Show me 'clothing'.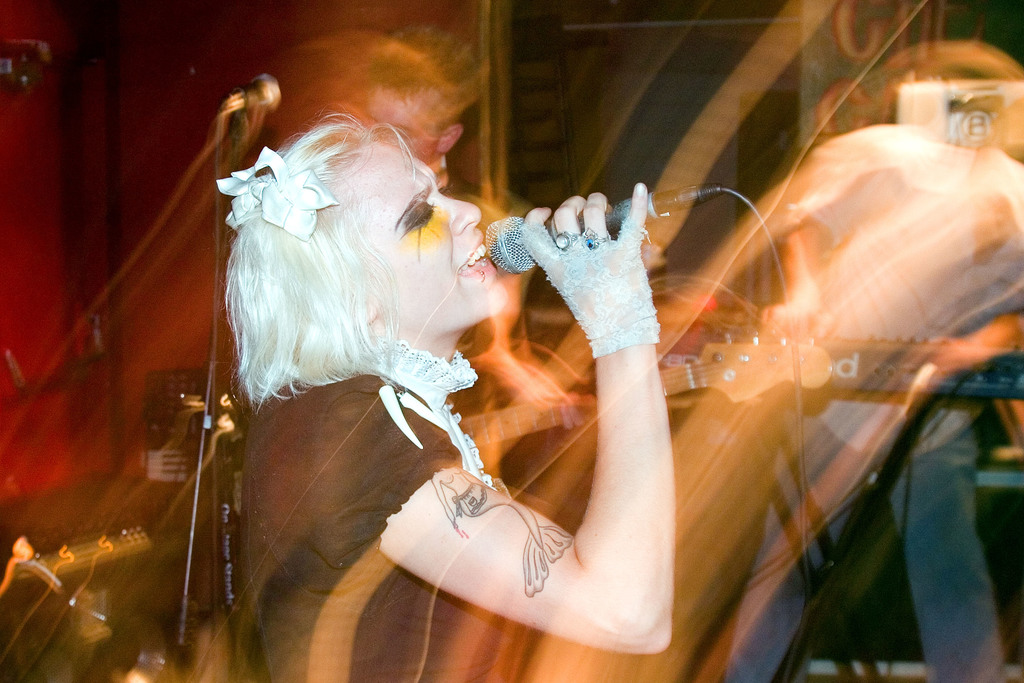
'clothing' is here: [198,216,588,626].
